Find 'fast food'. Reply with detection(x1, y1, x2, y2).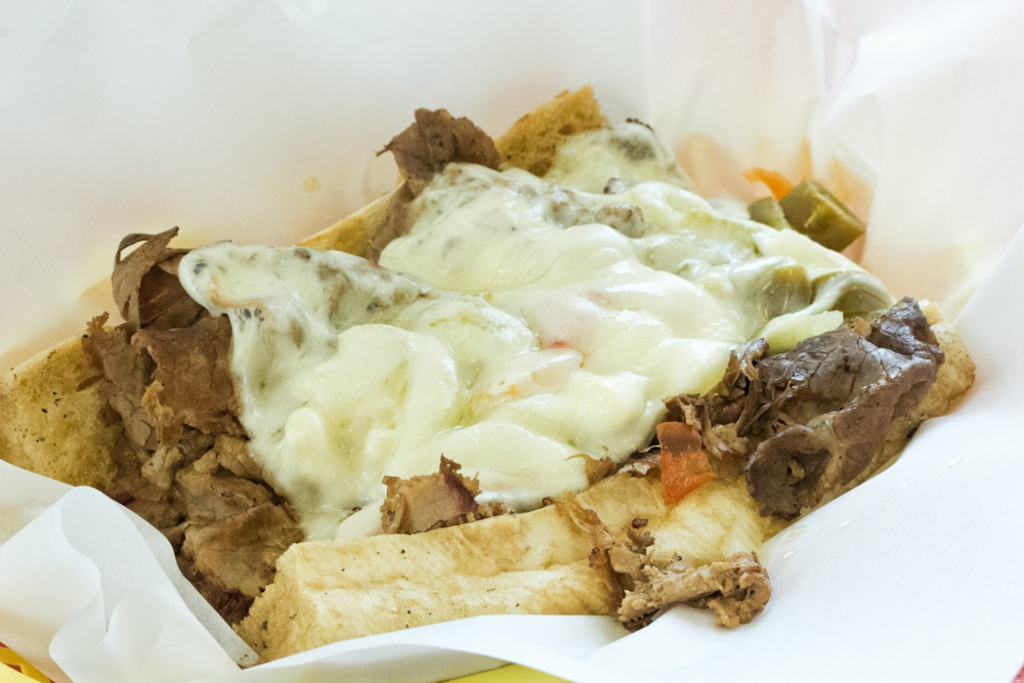
detection(0, 75, 977, 664).
